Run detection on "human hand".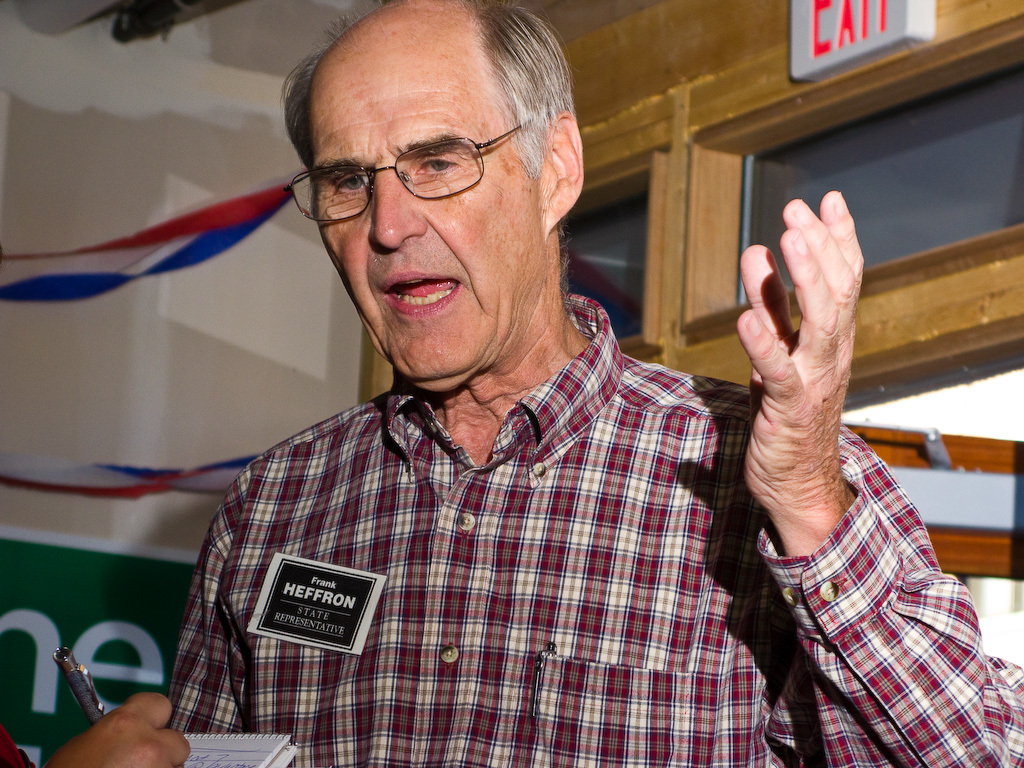
Result: Rect(45, 690, 189, 767).
